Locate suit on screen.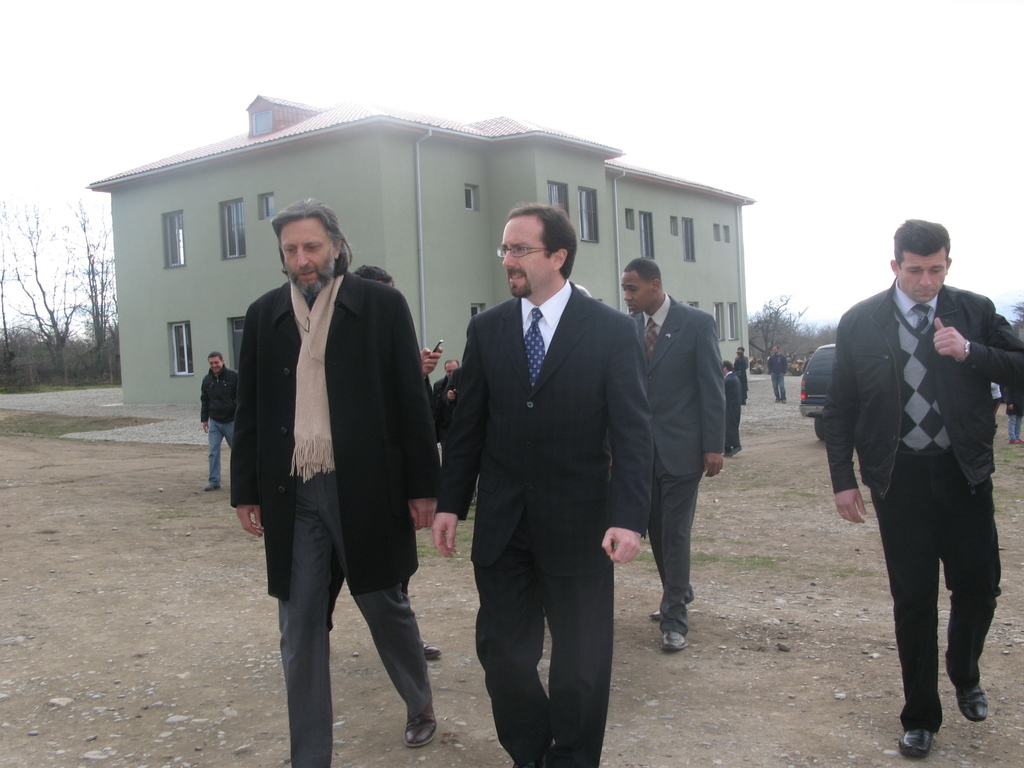
On screen at <box>438,275,655,767</box>.
